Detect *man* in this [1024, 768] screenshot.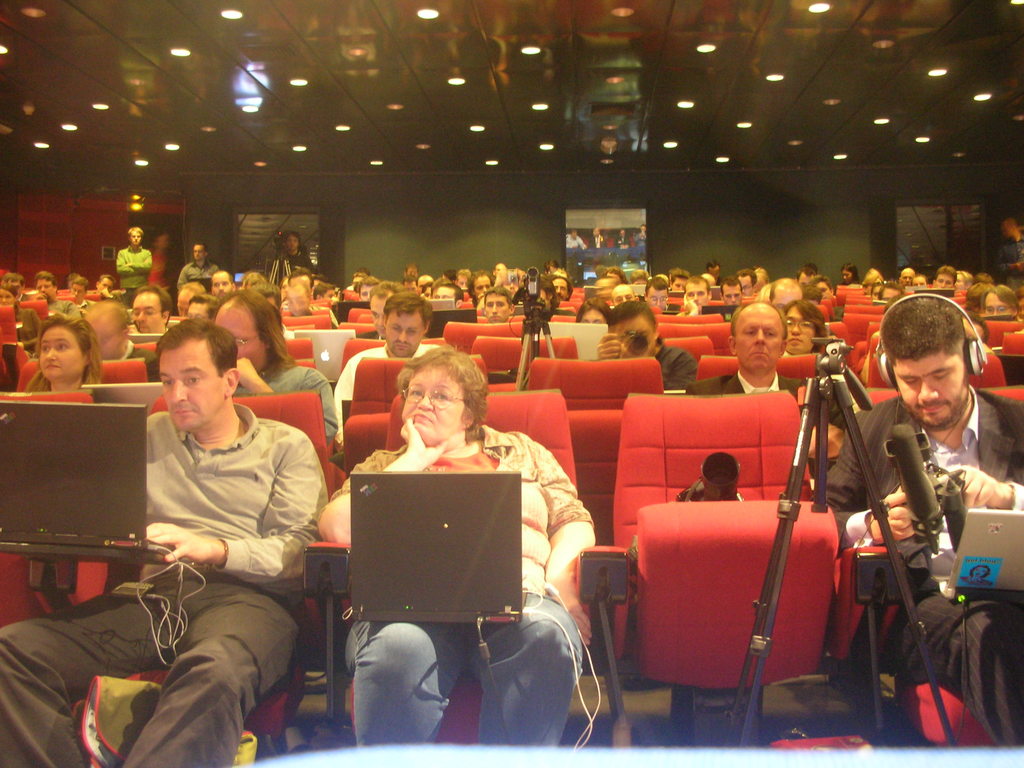
Detection: 793 282 998 728.
